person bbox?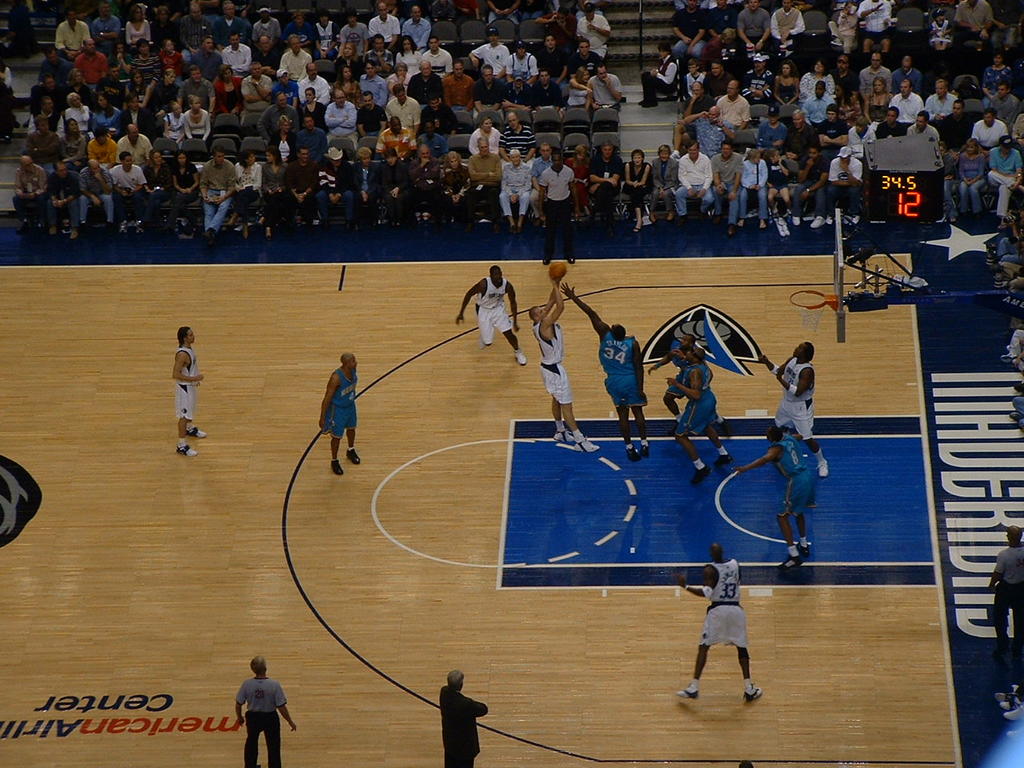
pyautogui.locateOnScreen(317, 350, 360, 477)
